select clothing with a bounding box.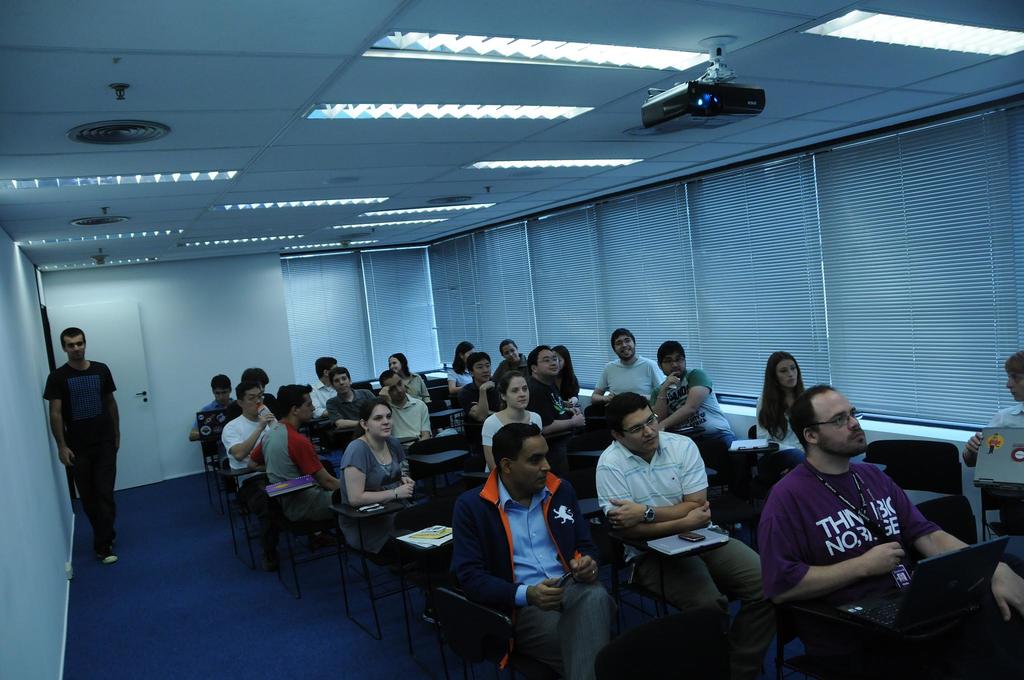
left=593, top=350, right=654, bottom=401.
